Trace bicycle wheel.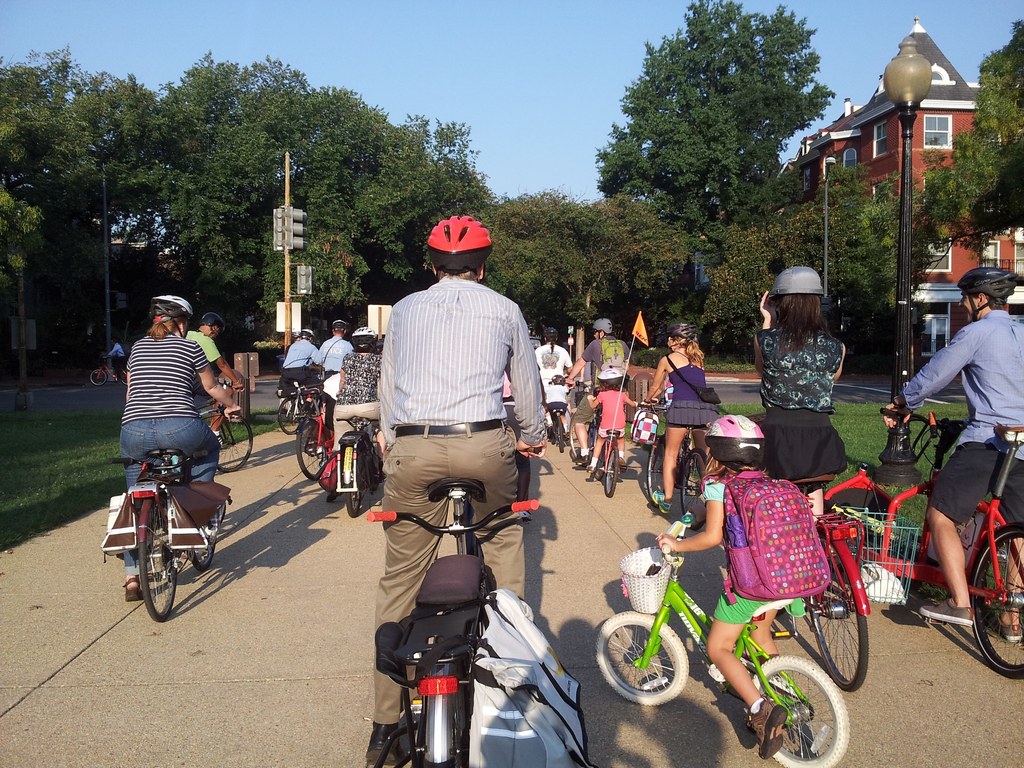
Traced to <box>89,369,109,387</box>.
